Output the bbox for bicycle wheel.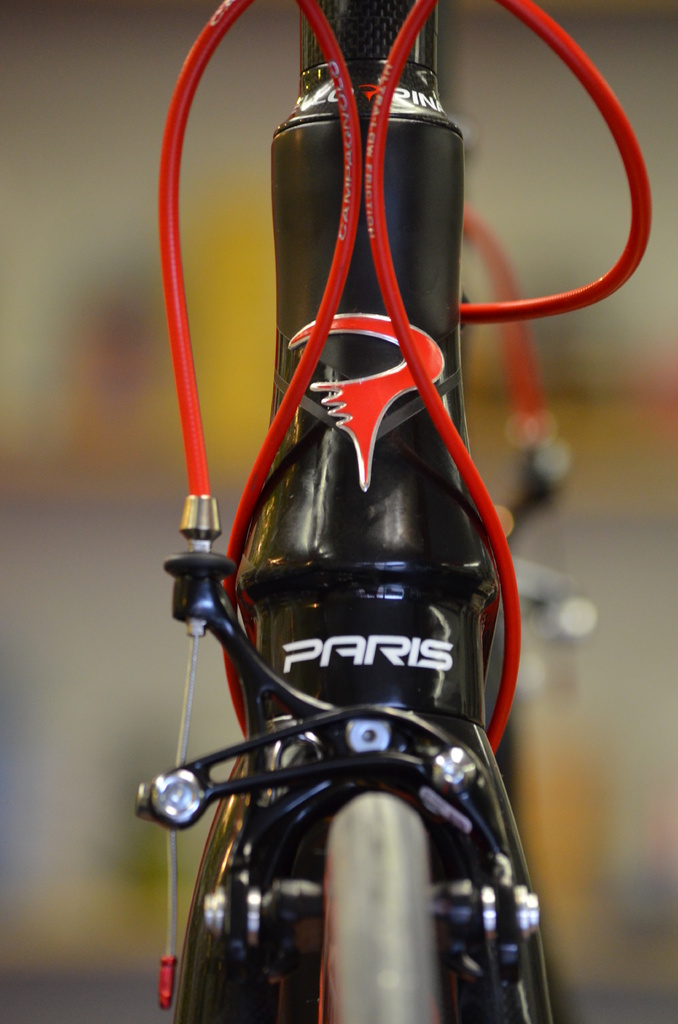
{"left": 328, "top": 772, "right": 438, "bottom": 1023}.
